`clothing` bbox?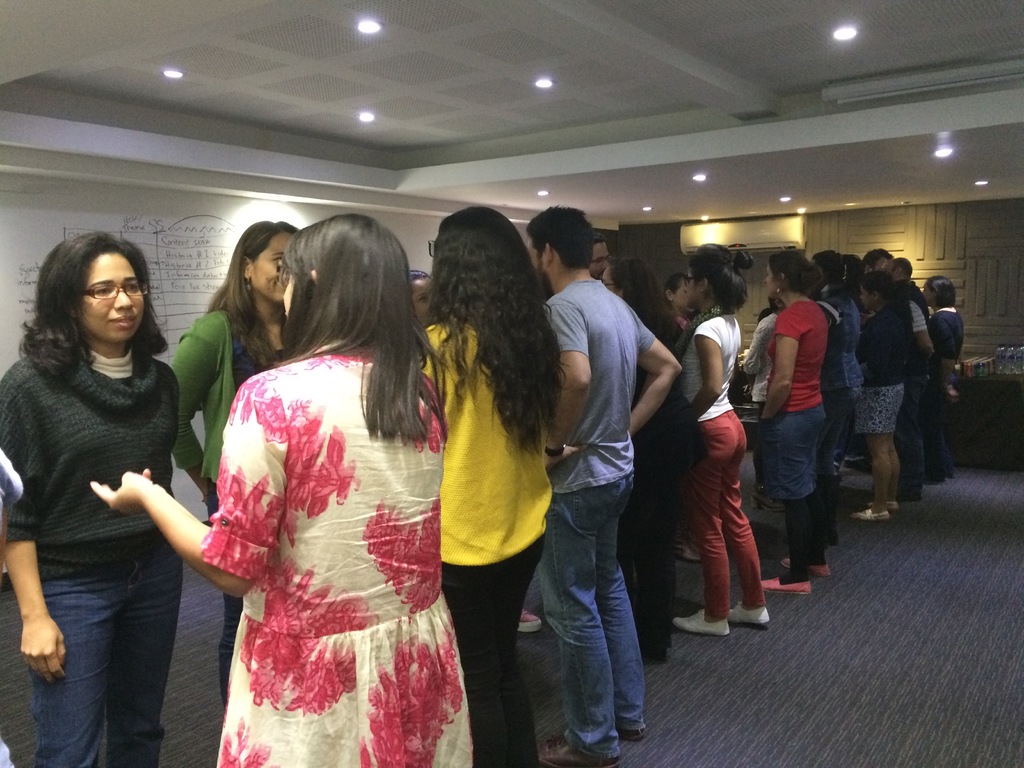
crop(427, 319, 554, 767)
